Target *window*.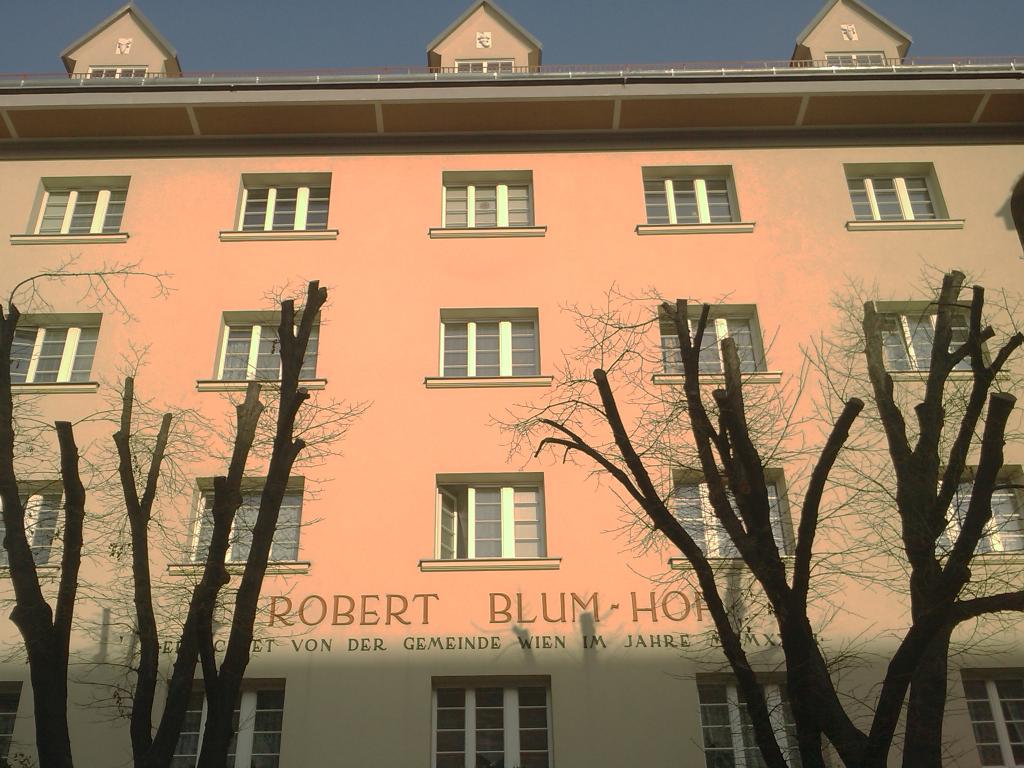
Target region: {"x1": 877, "y1": 298, "x2": 1009, "y2": 380}.
